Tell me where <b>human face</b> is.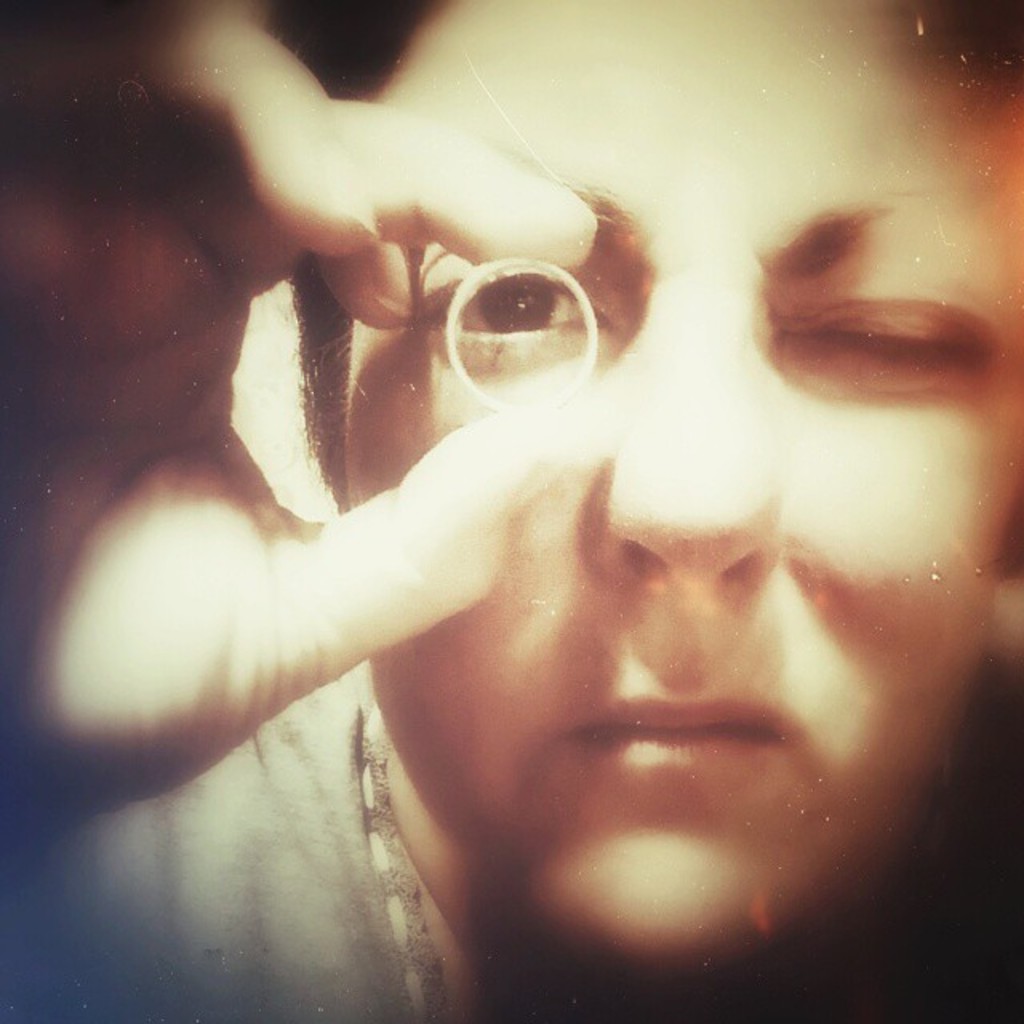
<b>human face</b> is at box(344, 0, 1022, 976).
